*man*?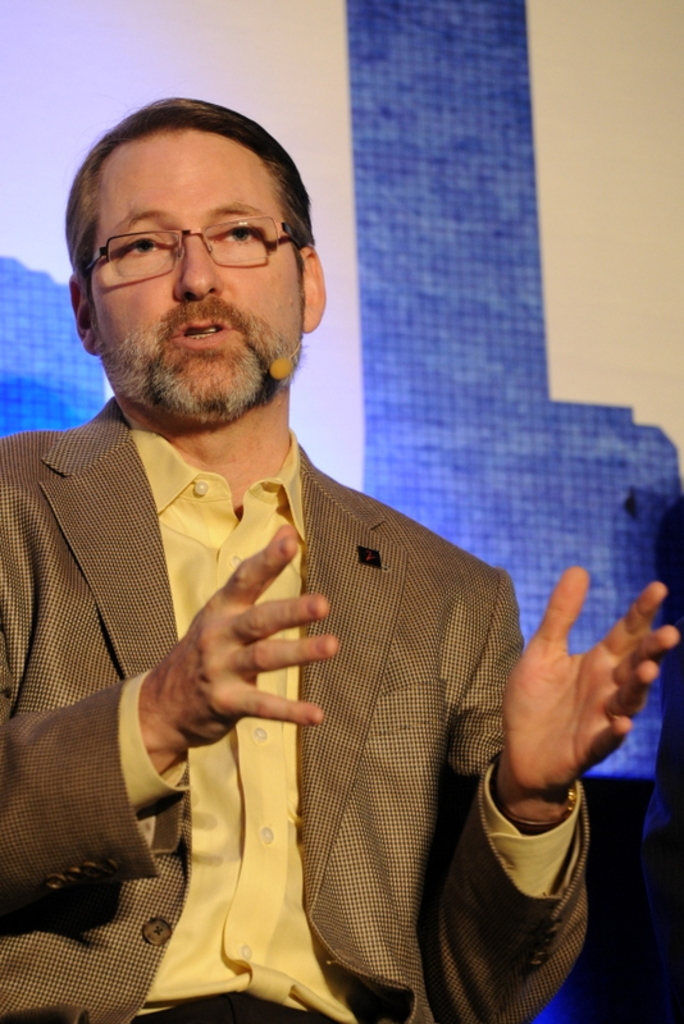
left=0, top=99, right=585, bottom=1023
